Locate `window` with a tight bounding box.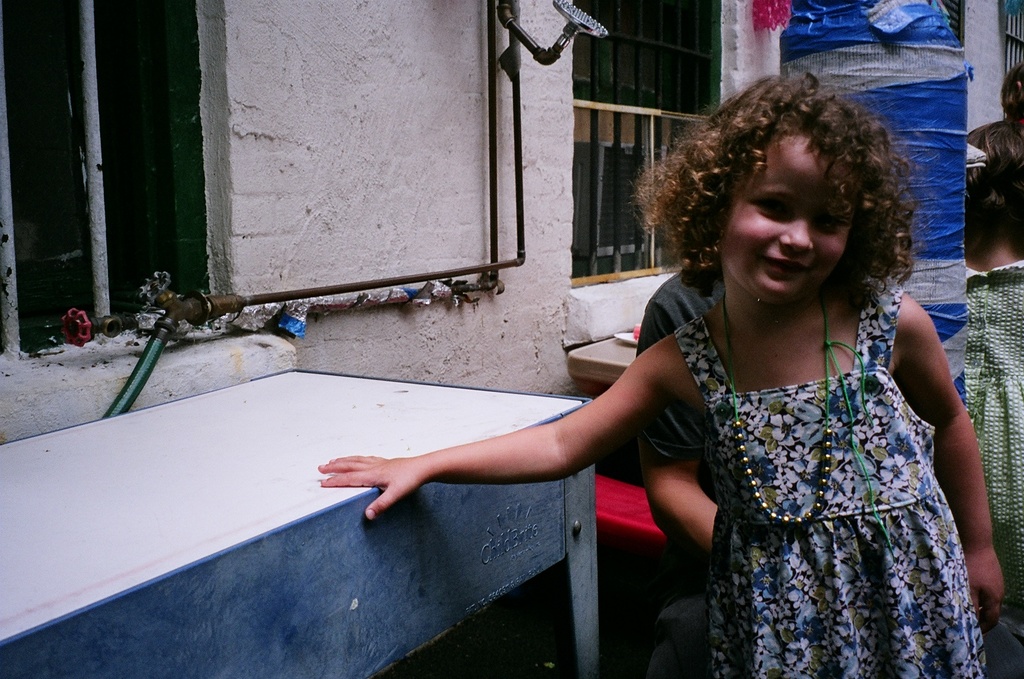
{"left": 576, "top": 0, "right": 724, "bottom": 283}.
